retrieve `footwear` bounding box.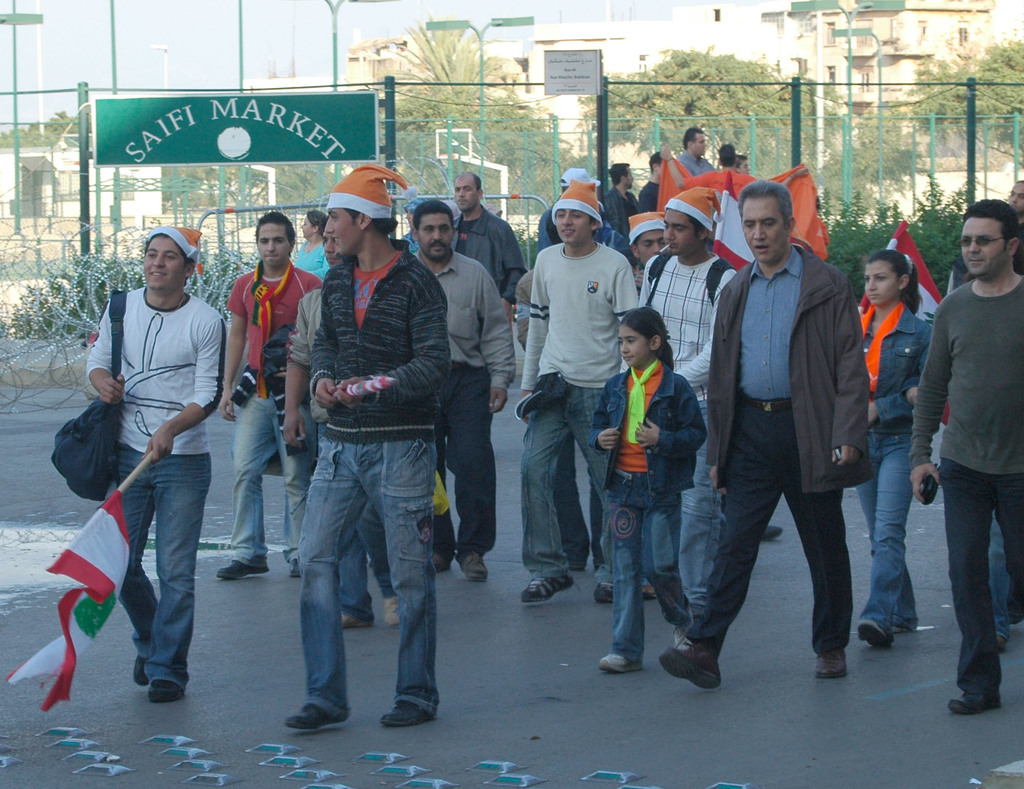
Bounding box: bbox=[997, 637, 1010, 656].
